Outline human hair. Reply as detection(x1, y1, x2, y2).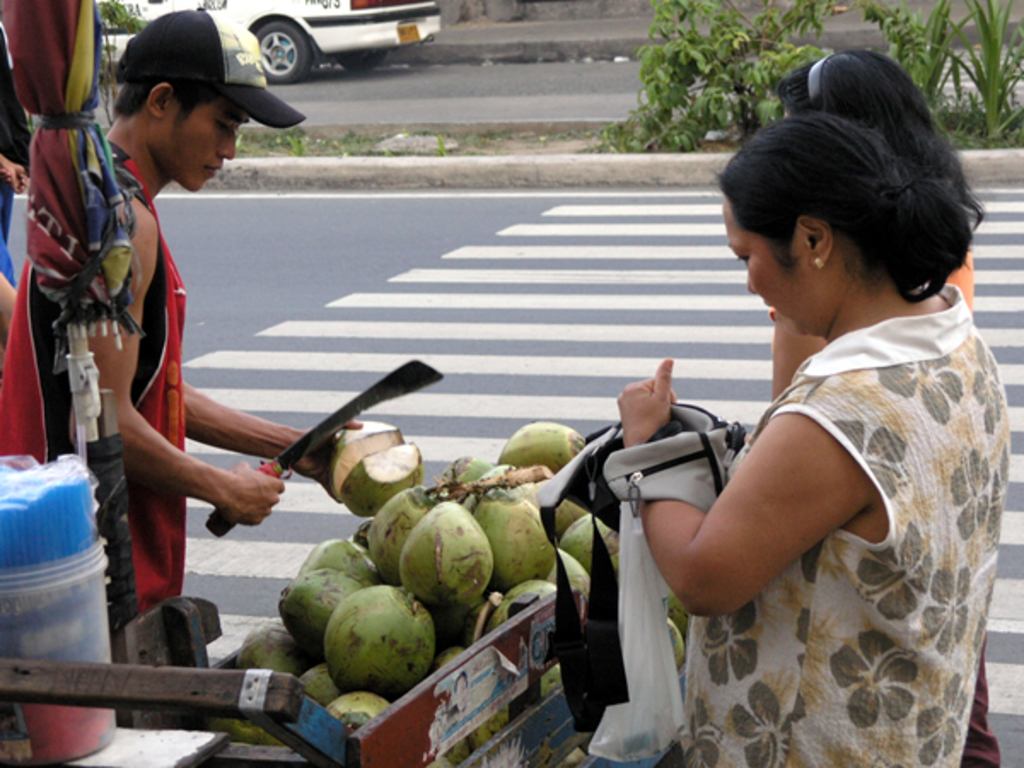
detection(113, 73, 224, 133).
